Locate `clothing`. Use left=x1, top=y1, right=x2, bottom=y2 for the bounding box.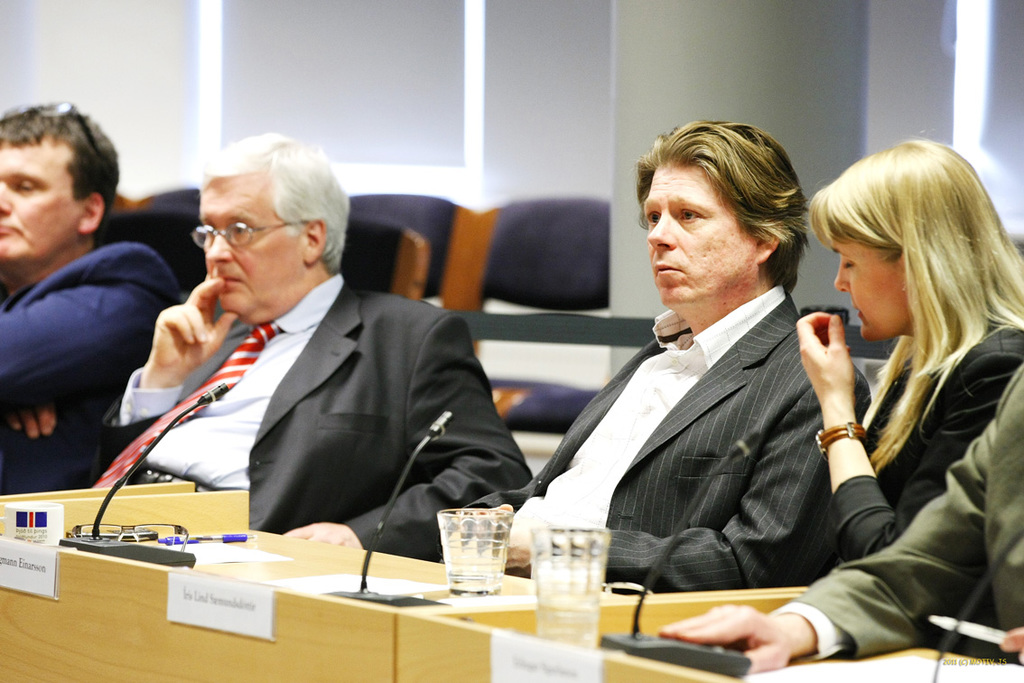
left=793, top=321, right=1020, bottom=585.
